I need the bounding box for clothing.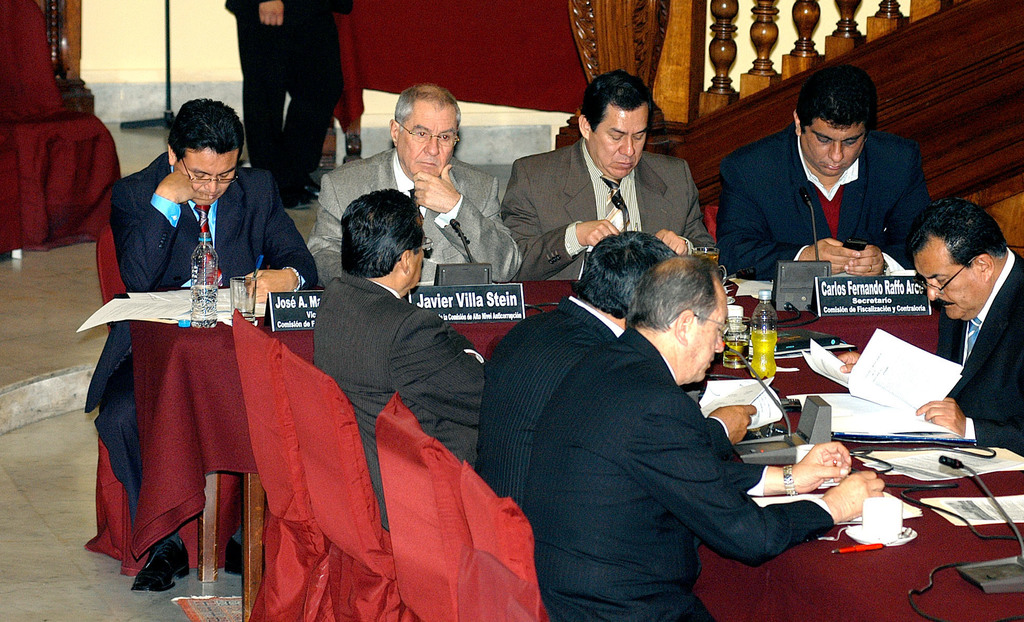
Here it is: 307 149 517 290.
